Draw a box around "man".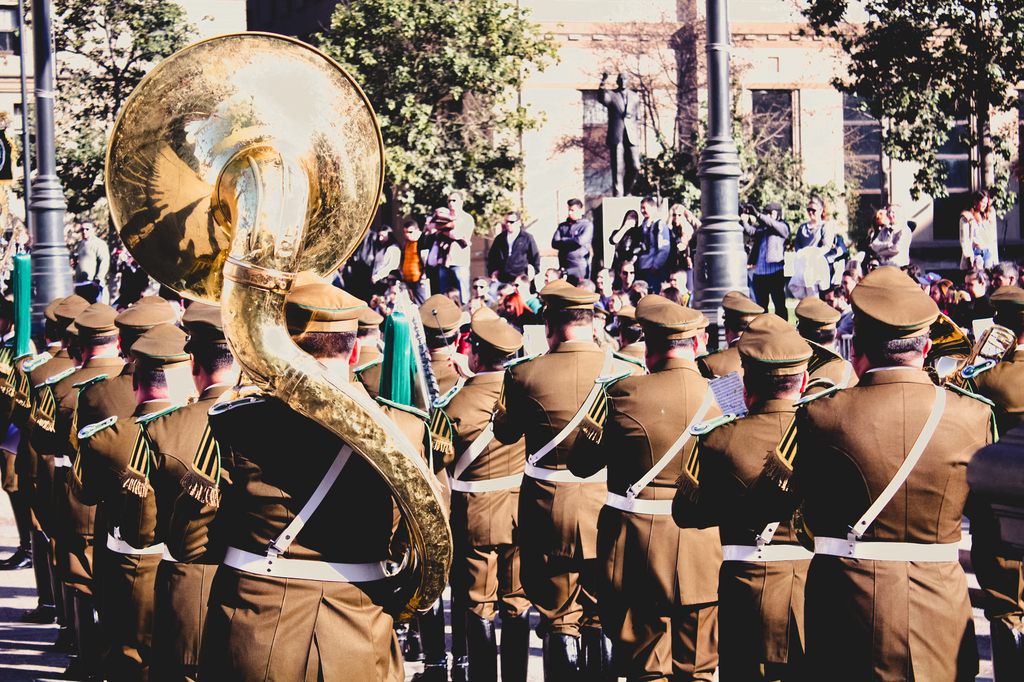
<bbox>399, 225, 435, 304</bbox>.
